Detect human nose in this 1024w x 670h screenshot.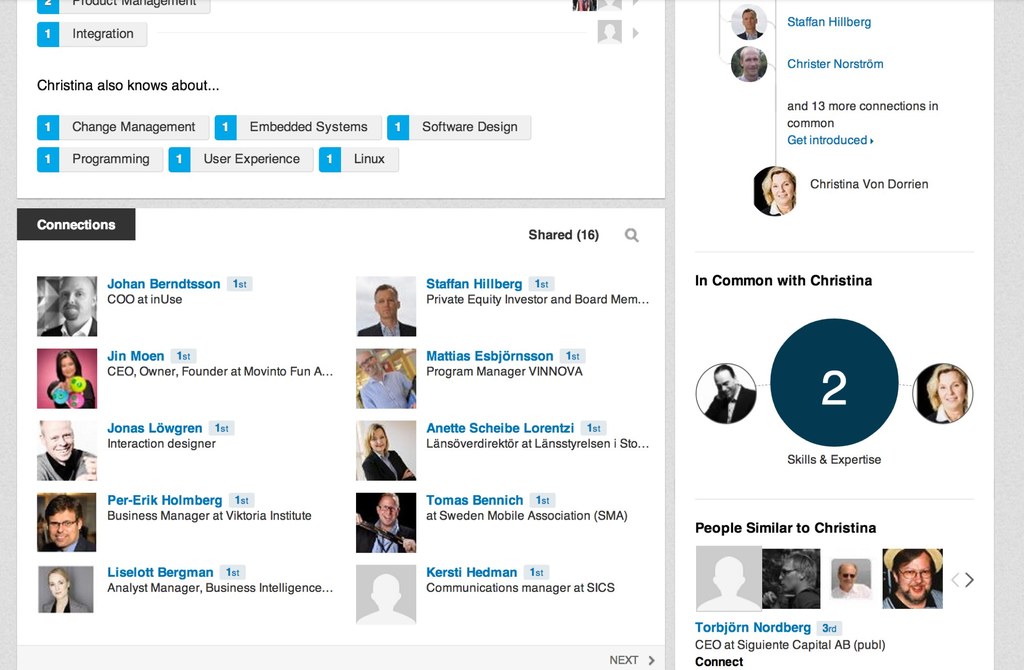
Detection: detection(850, 576, 851, 580).
